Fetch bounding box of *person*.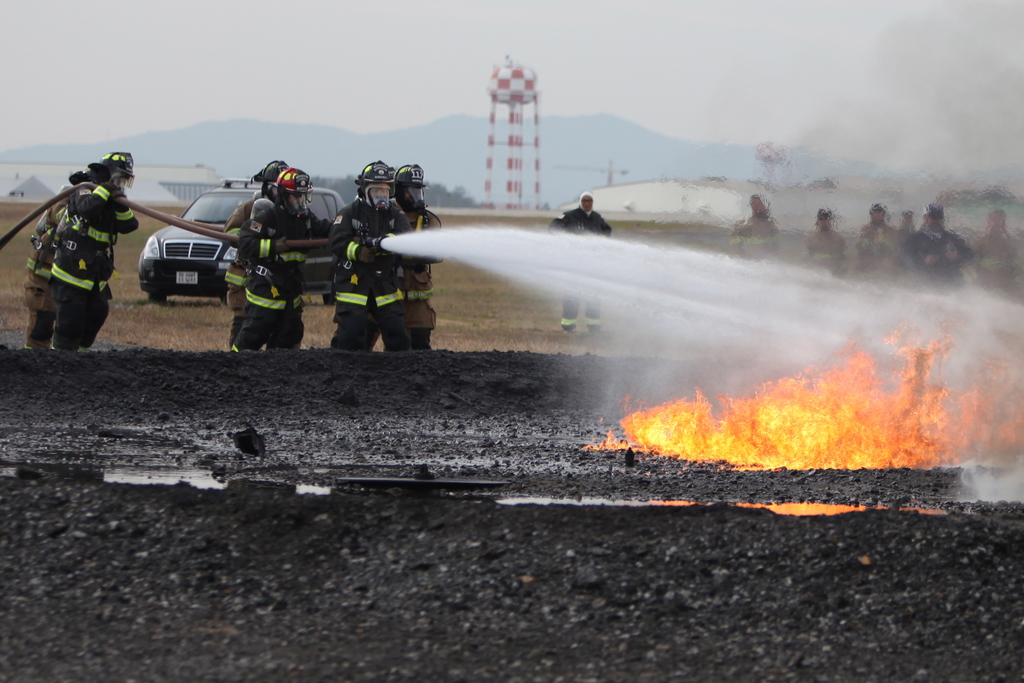
Bbox: rect(547, 192, 612, 336).
